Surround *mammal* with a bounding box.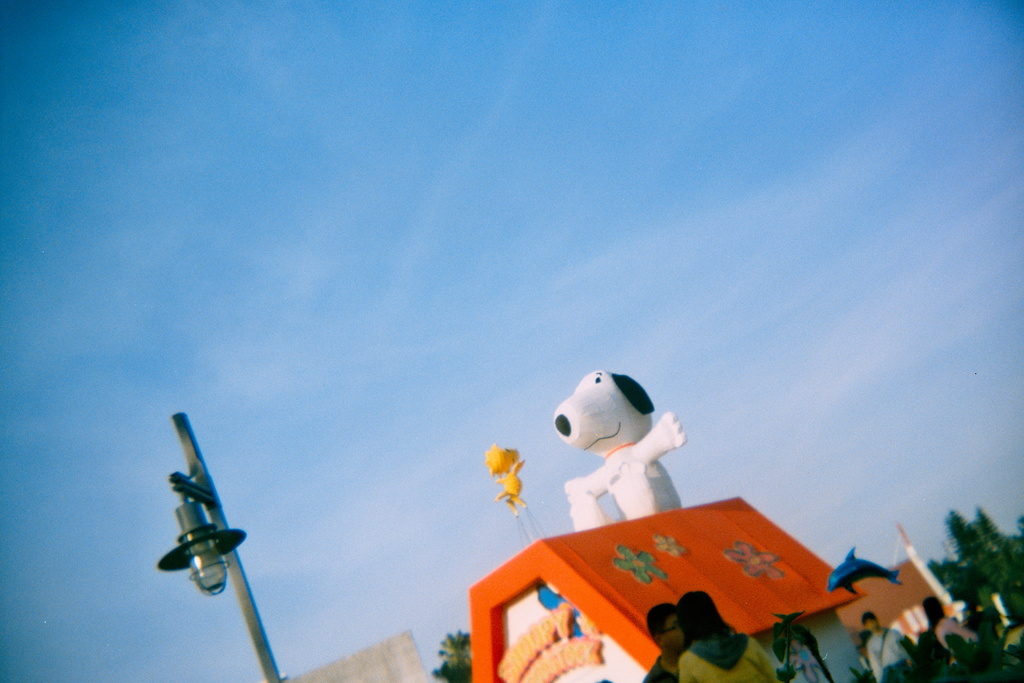
pyautogui.locateOnScreen(540, 374, 675, 482).
